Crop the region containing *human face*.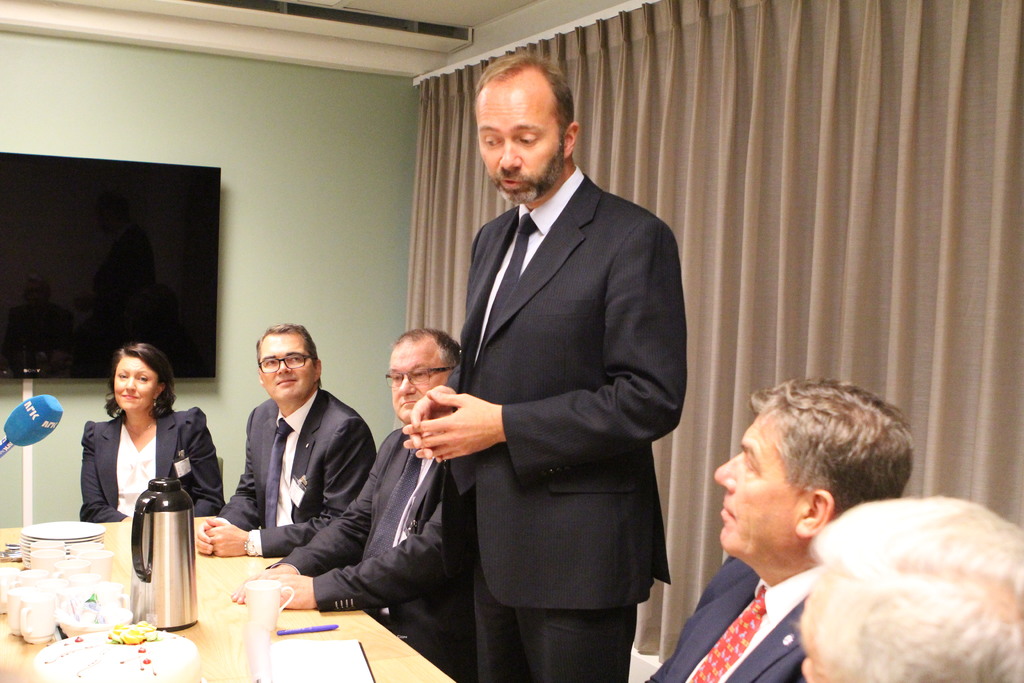
Crop region: (x1=716, y1=413, x2=794, y2=554).
